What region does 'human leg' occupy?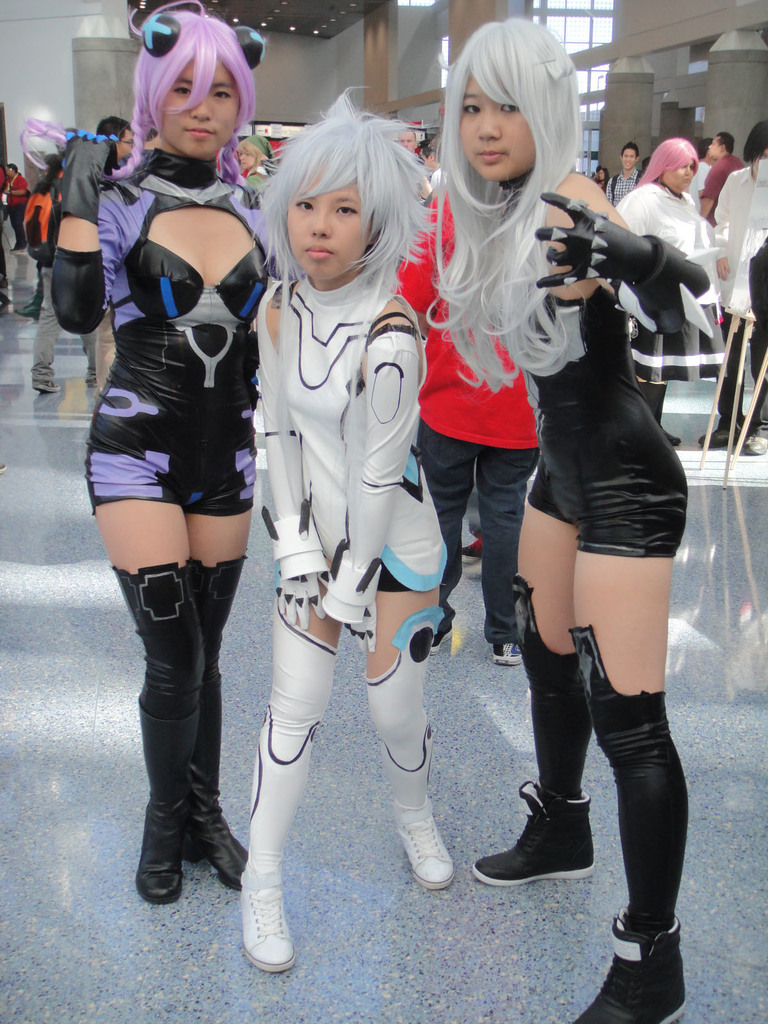
bbox=[473, 444, 532, 659].
